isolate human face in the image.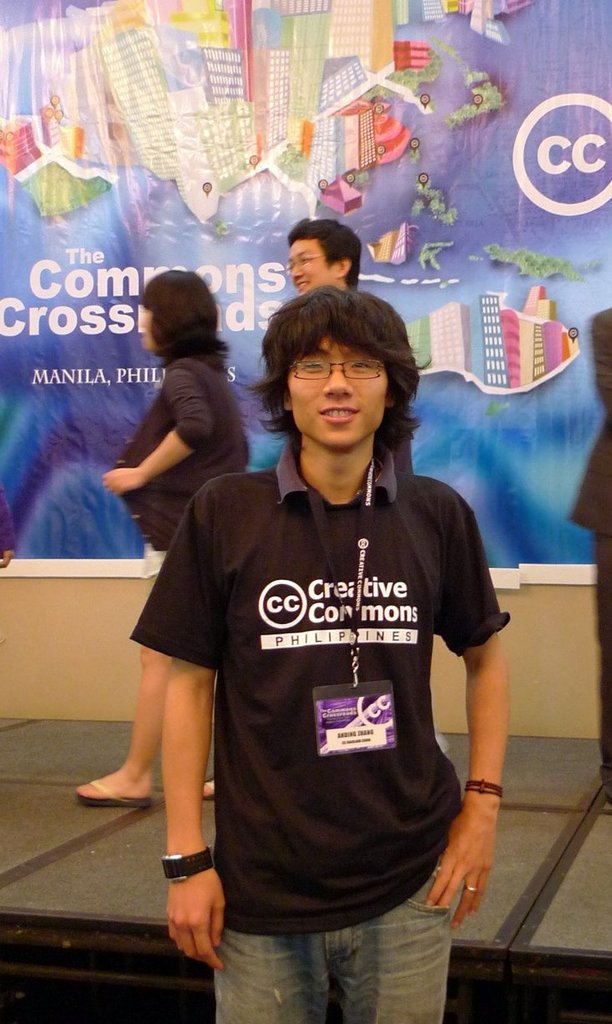
Isolated region: (x1=281, y1=334, x2=378, y2=448).
